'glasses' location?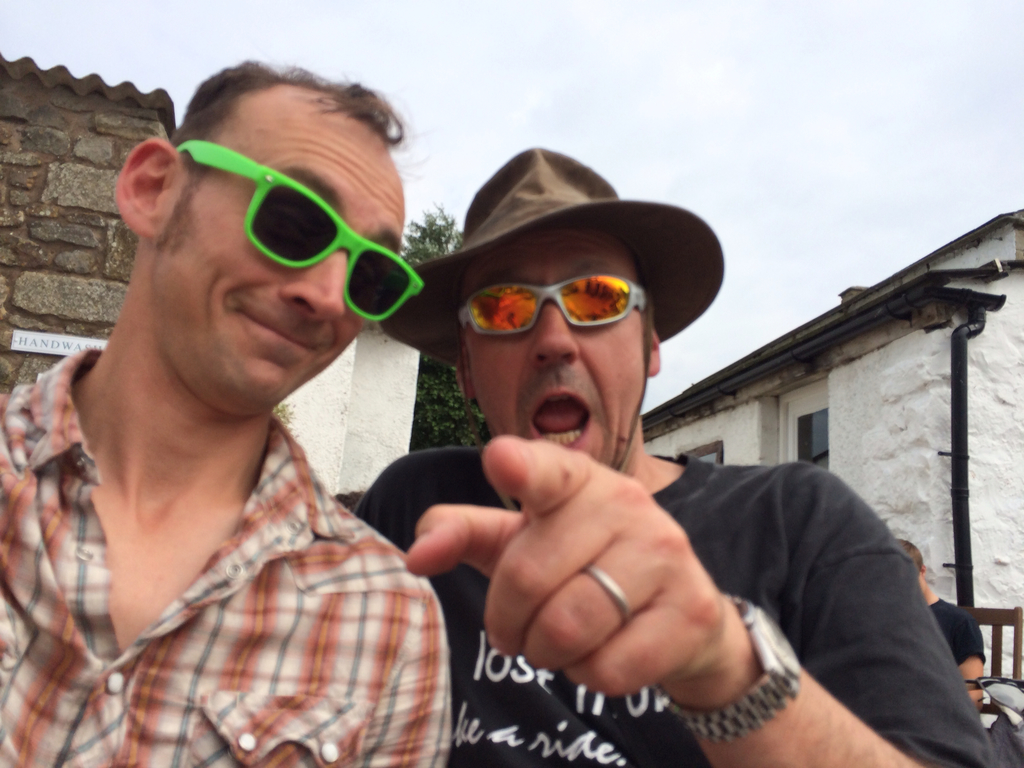
box=[445, 276, 656, 344]
